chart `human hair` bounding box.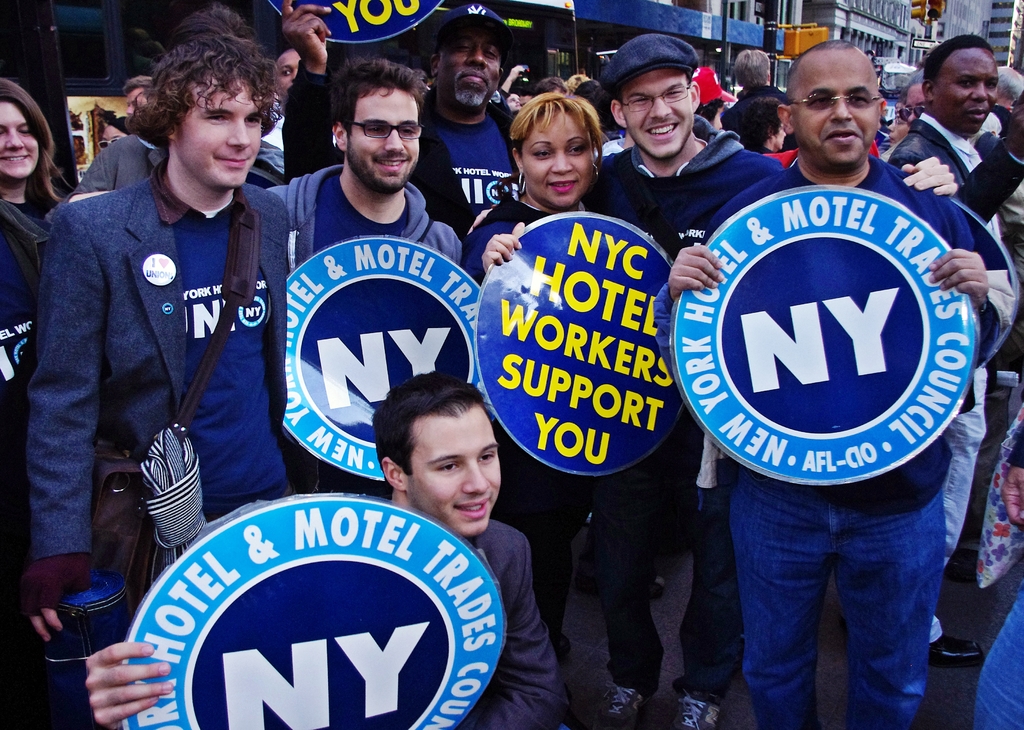
Charted: 736:47:766:86.
